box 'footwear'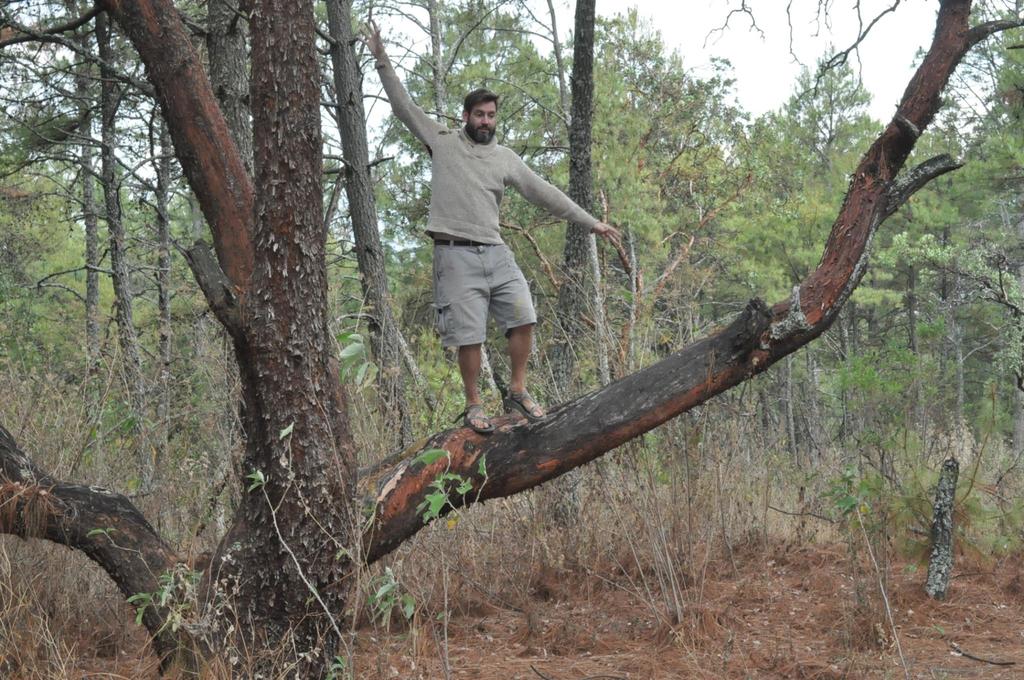
bbox=(502, 389, 550, 422)
